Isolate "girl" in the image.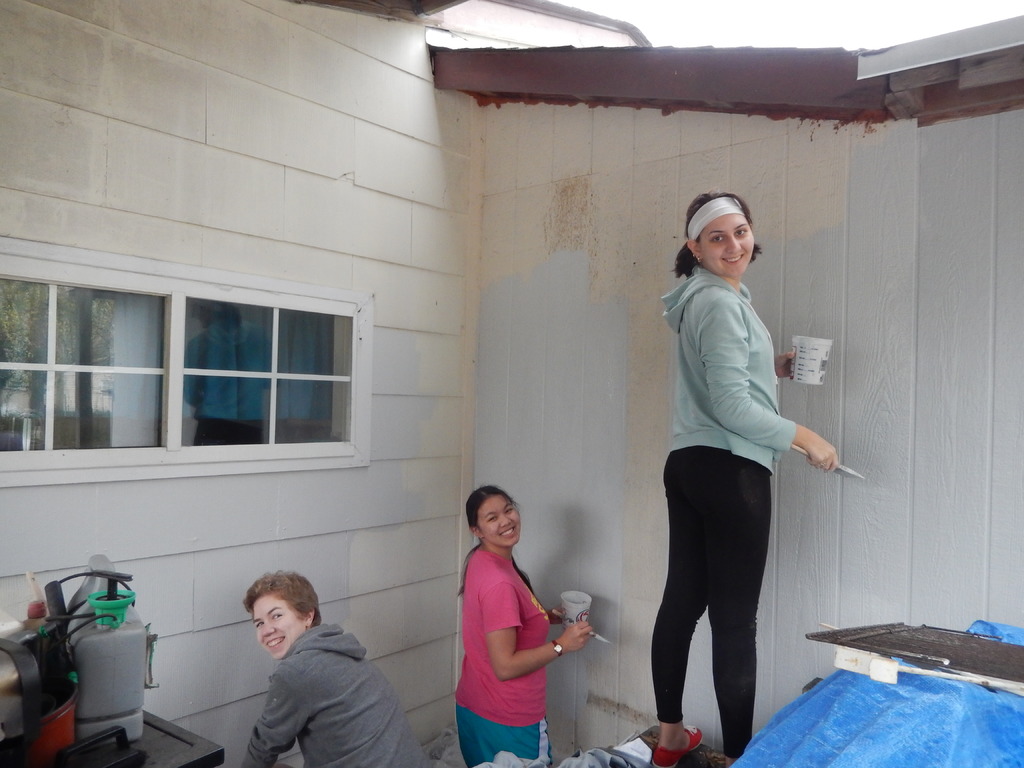
Isolated region: (650, 193, 837, 756).
